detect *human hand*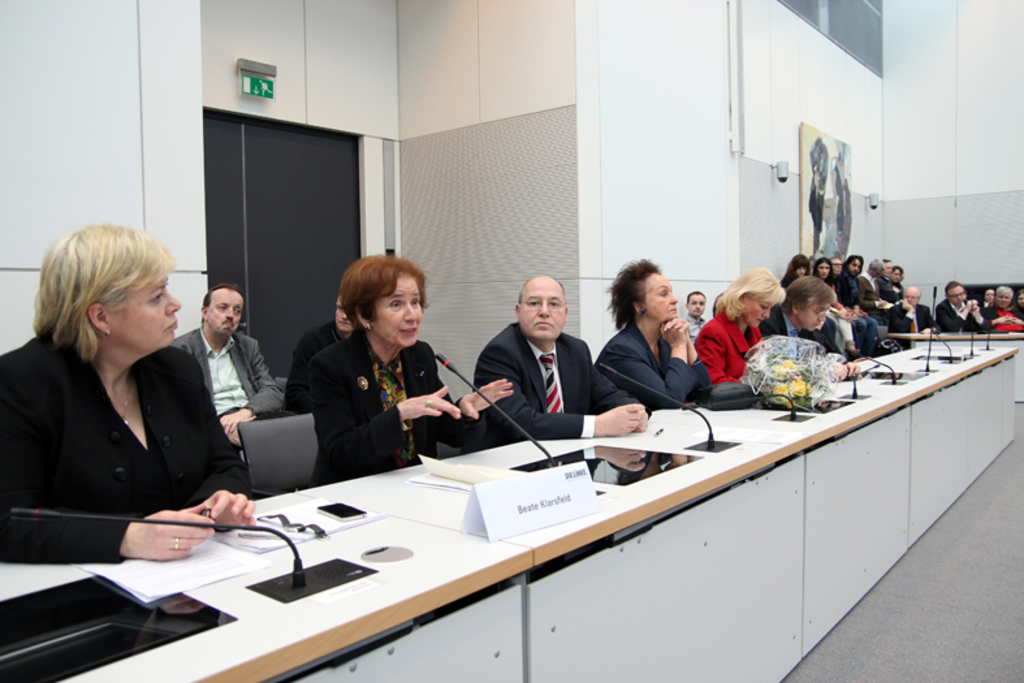
pyautogui.locateOnScreen(638, 403, 651, 433)
